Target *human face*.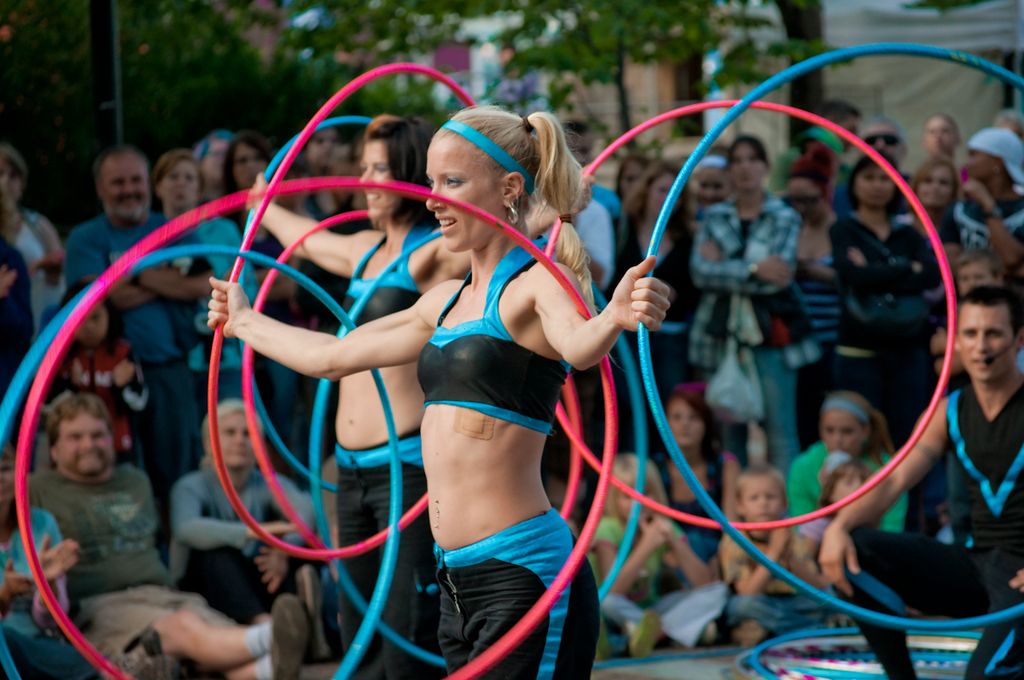
Target region: [x1=745, y1=474, x2=781, y2=536].
